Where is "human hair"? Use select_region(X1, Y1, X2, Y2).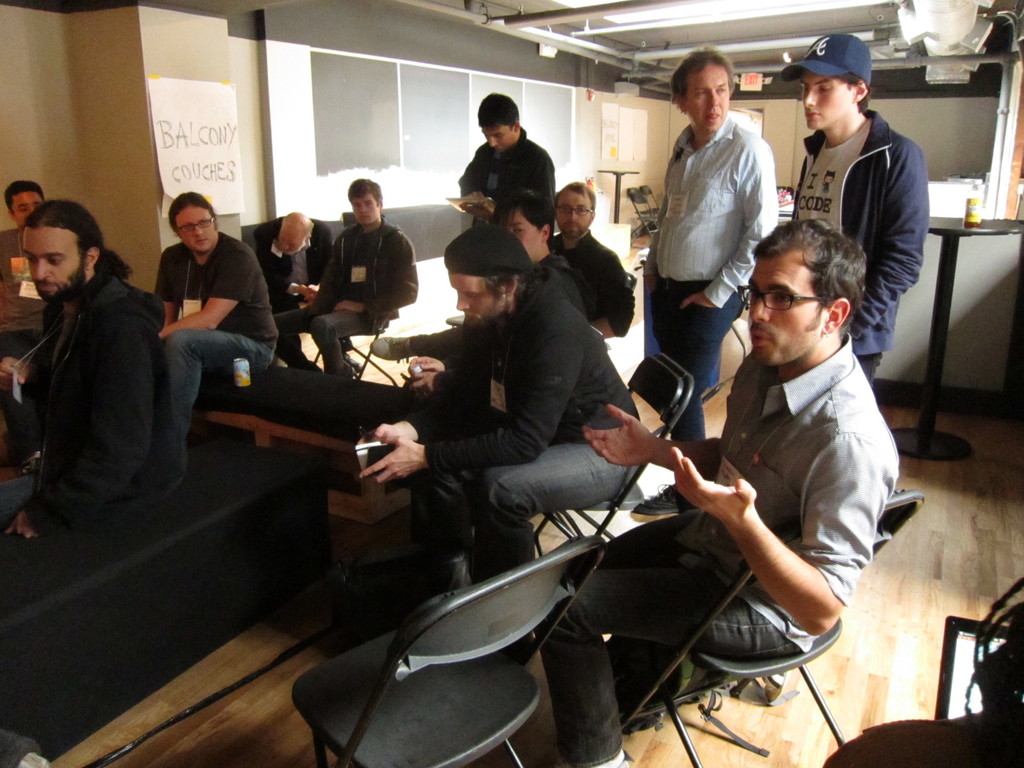
select_region(26, 200, 129, 283).
